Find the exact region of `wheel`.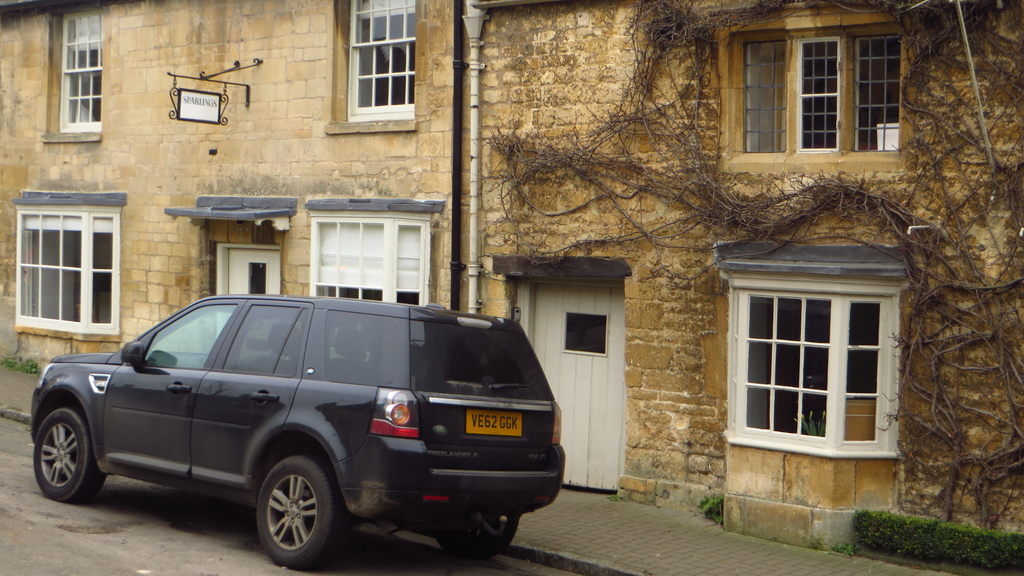
Exact region: [434,508,524,561].
